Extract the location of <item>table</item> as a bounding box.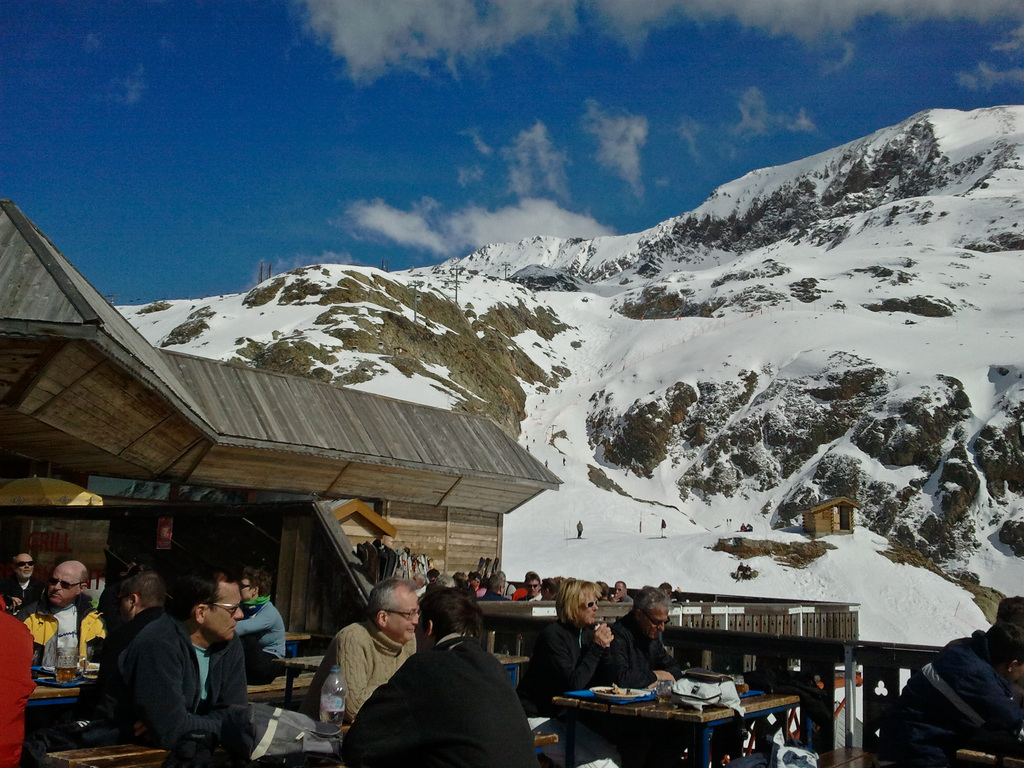
[29,644,97,701].
